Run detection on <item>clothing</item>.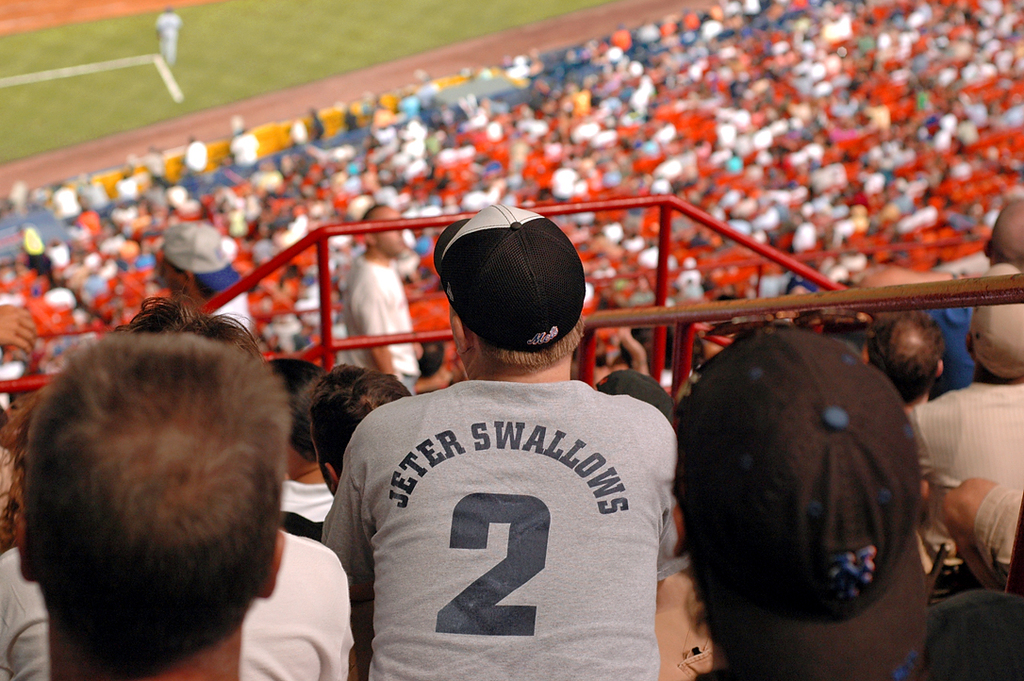
Result: (340,327,708,662).
